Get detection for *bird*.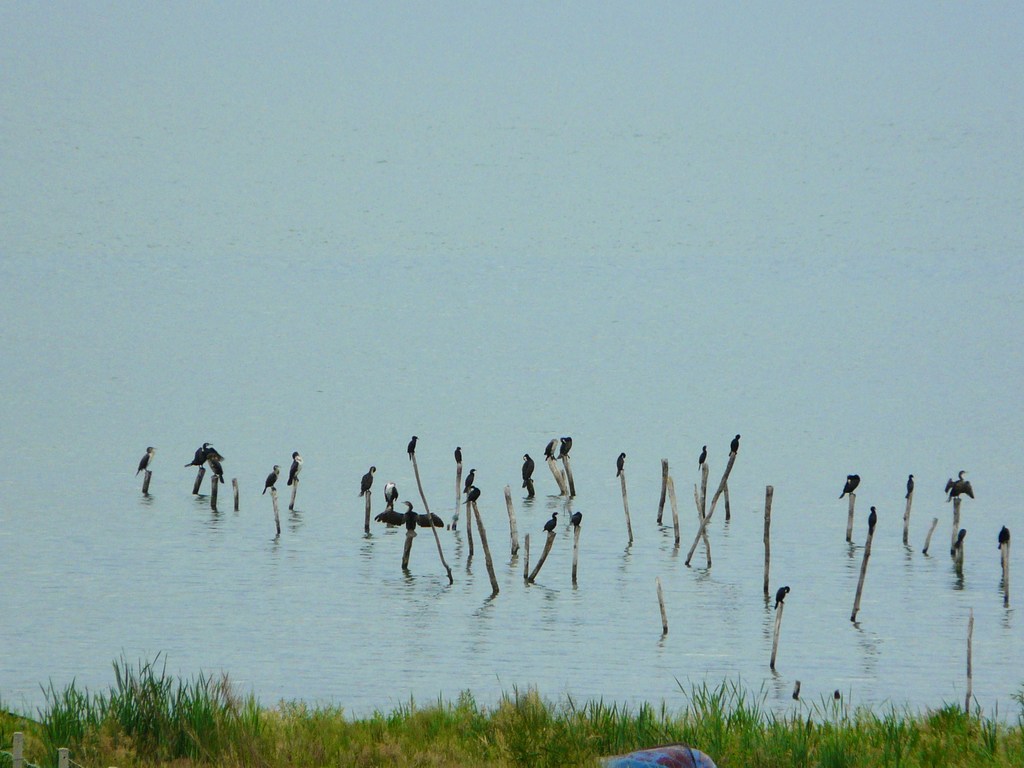
Detection: box(696, 447, 708, 474).
